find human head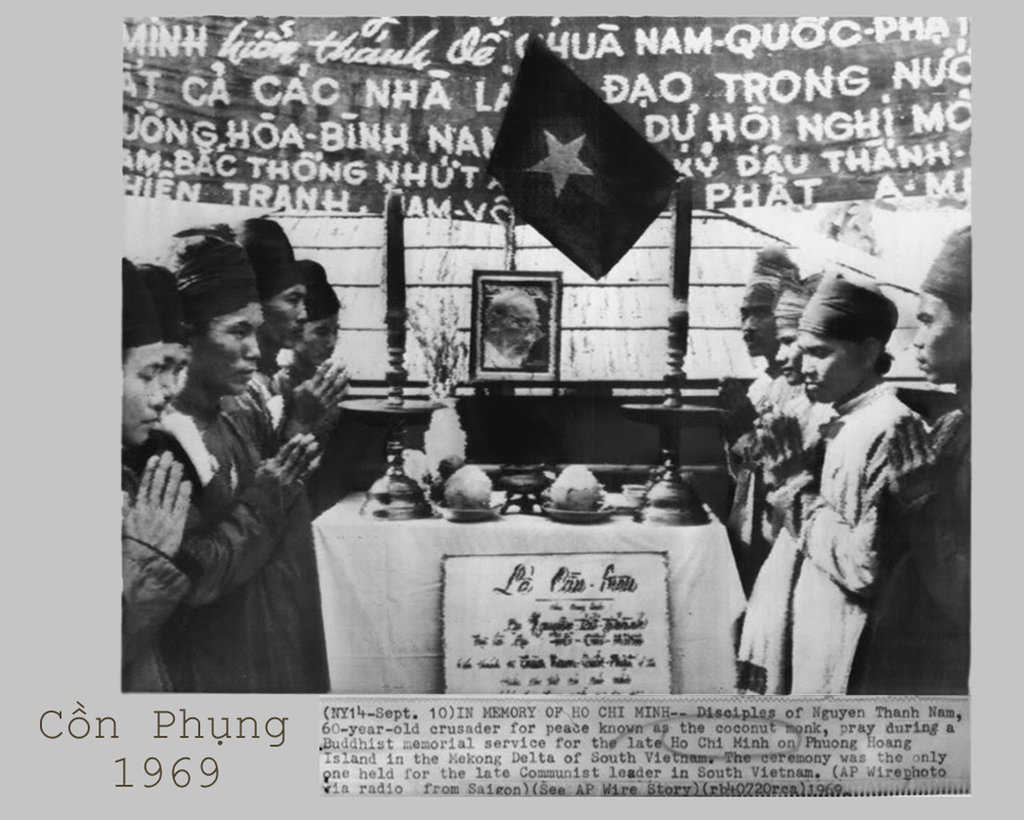
pyautogui.locateOnScreen(486, 285, 543, 370)
